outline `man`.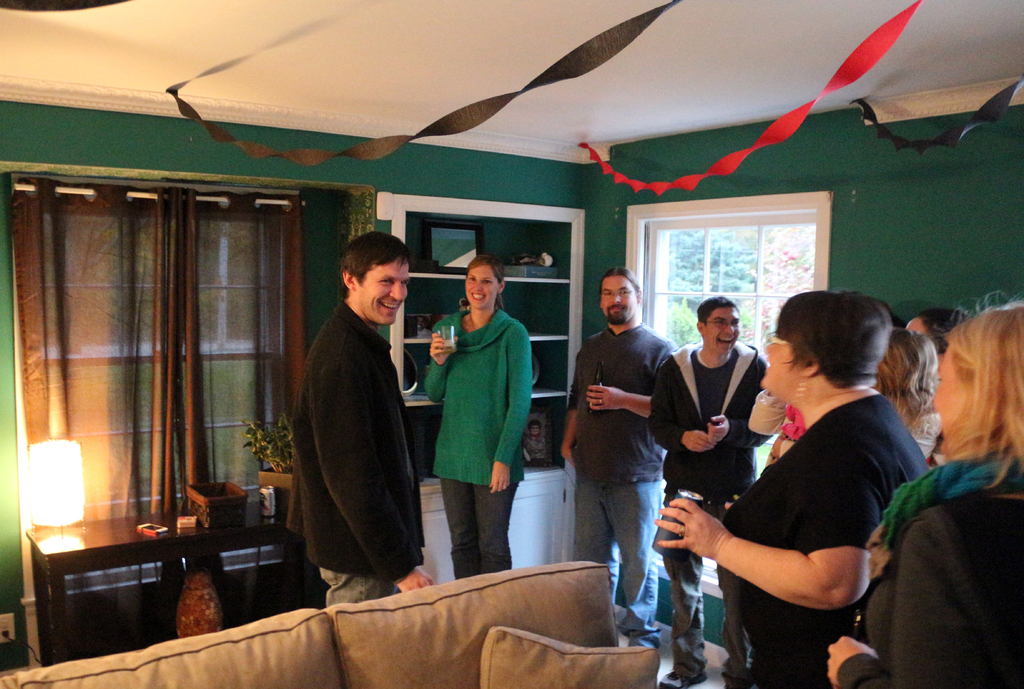
Outline: <box>557,266,680,654</box>.
